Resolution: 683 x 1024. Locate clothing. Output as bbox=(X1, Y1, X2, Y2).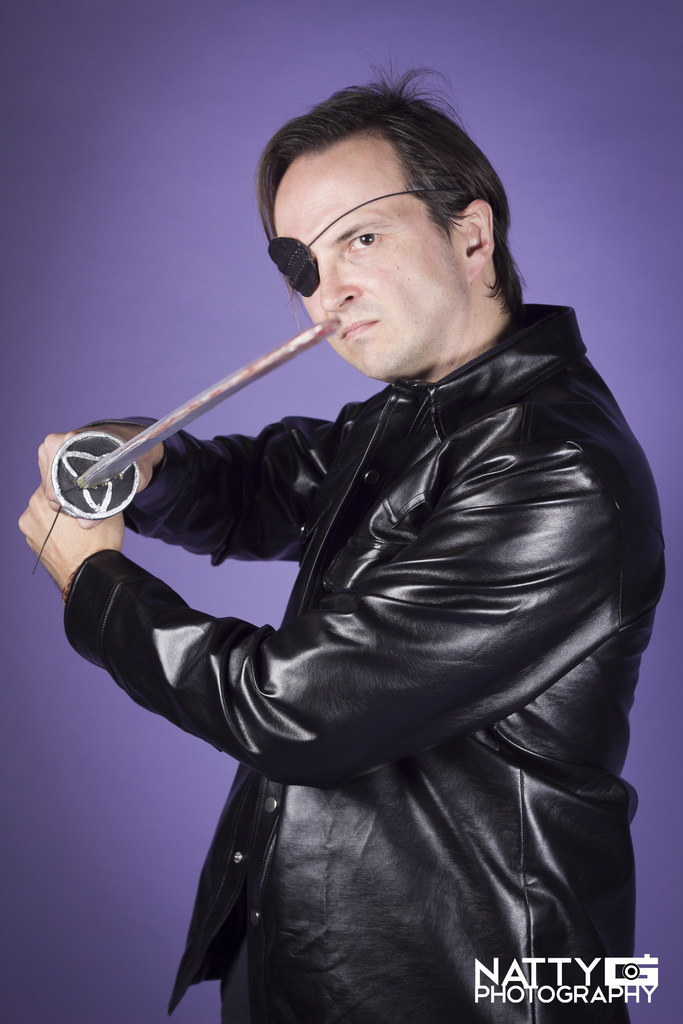
bbox=(83, 181, 673, 1019).
